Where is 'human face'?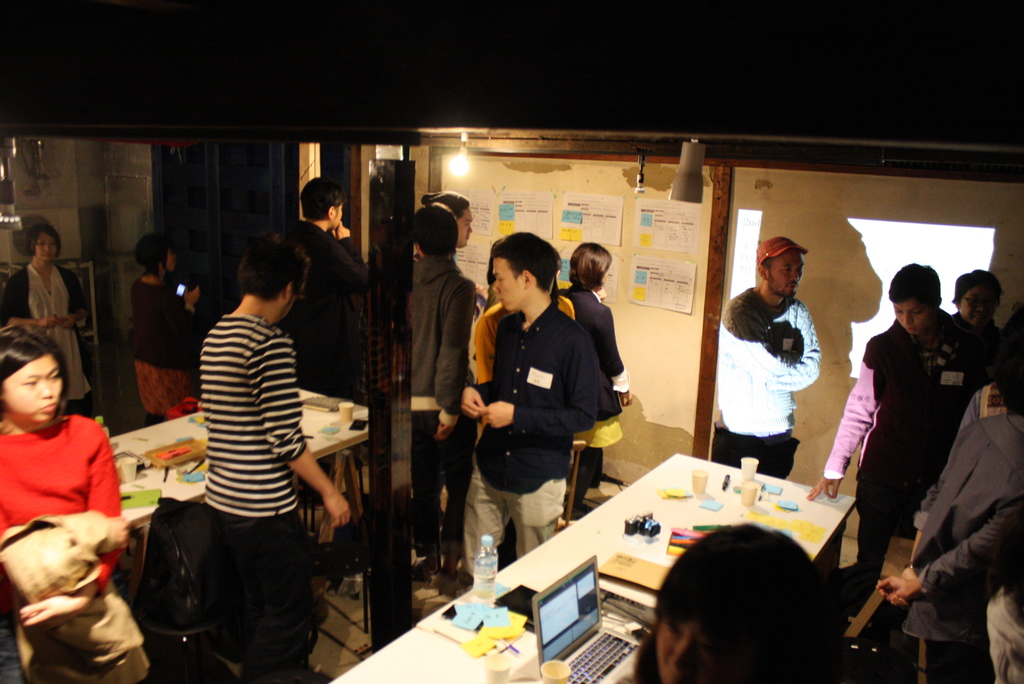
656, 619, 727, 683.
